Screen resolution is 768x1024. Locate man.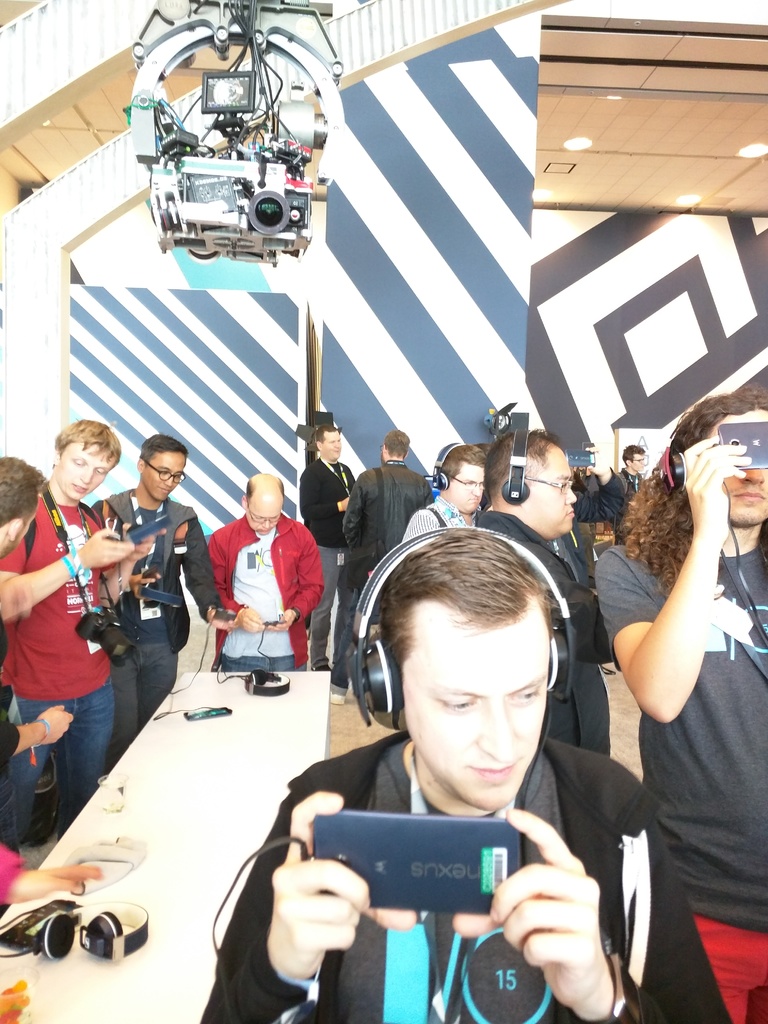
(195,527,738,1023).
